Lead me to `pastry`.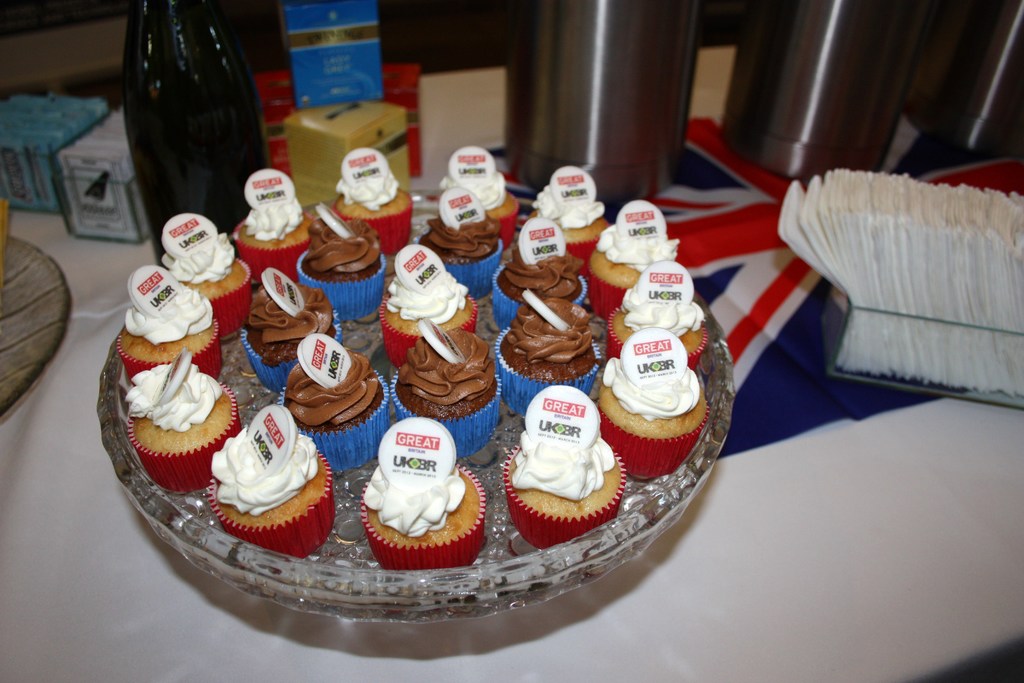
Lead to <region>500, 383, 627, 552</region>.
